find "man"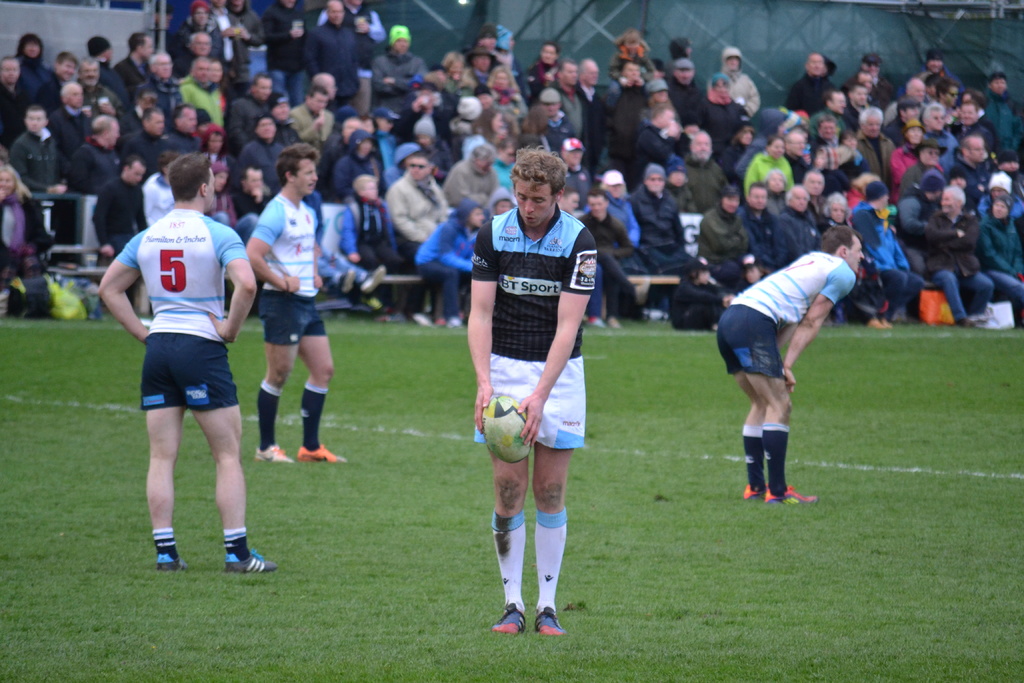
x1=307, y1=1, x2=356, y2=111
